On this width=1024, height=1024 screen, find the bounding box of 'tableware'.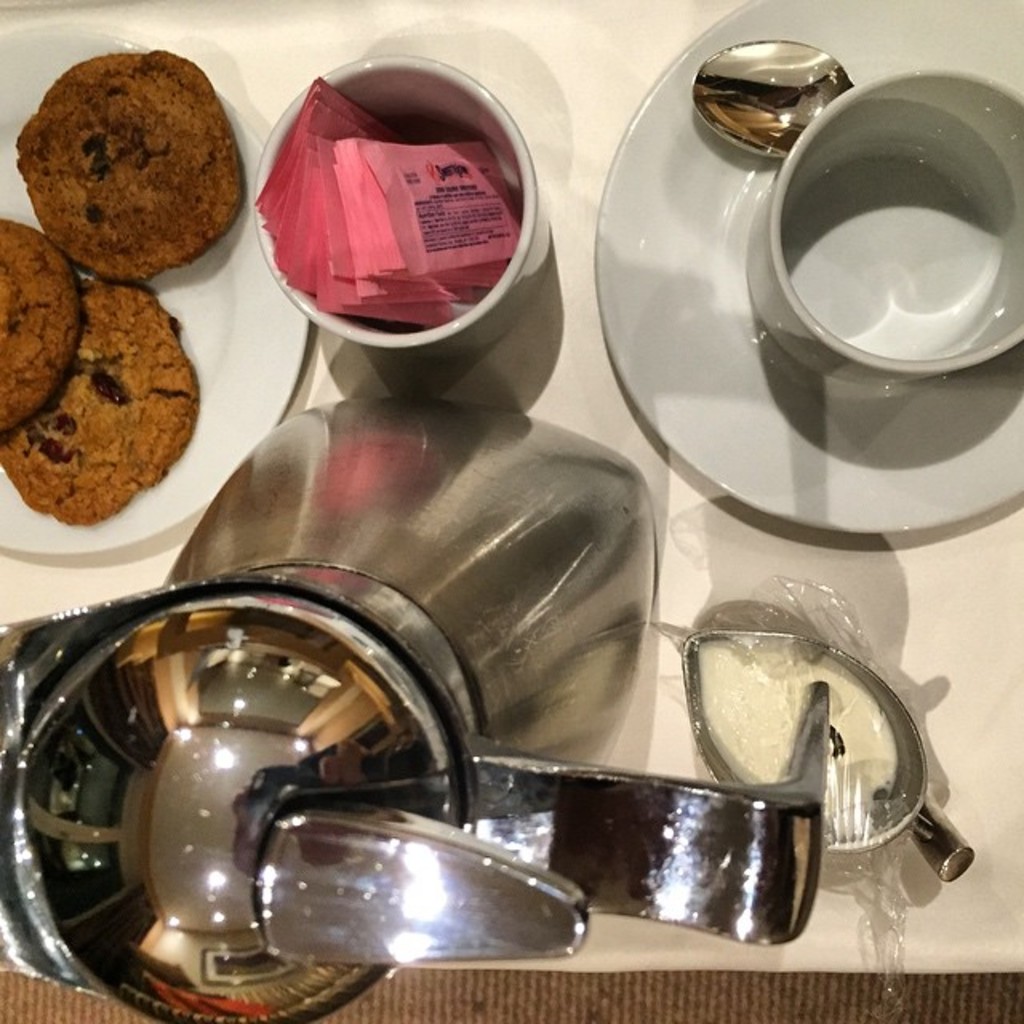
Bounding box: l=0, t=398, r=834, b=1022.
